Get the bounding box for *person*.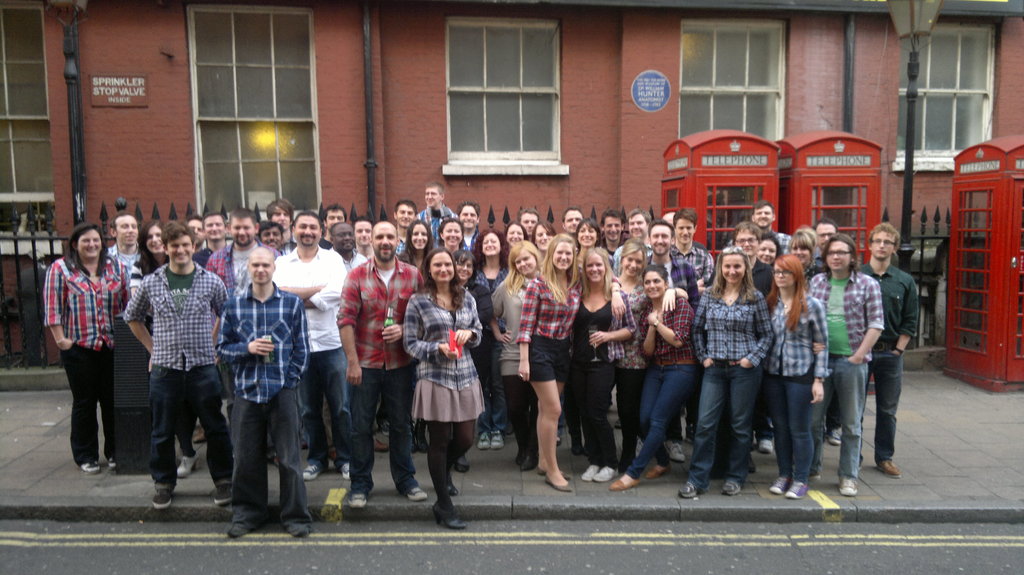
666 201 719 288.
